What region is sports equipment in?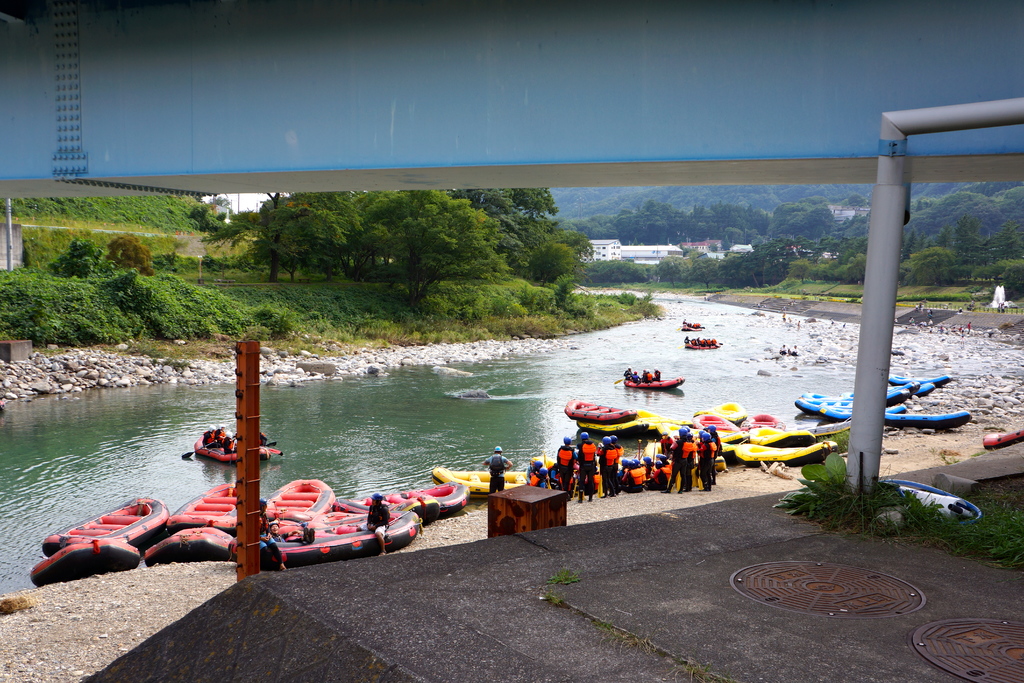
[576,430,593,444].
